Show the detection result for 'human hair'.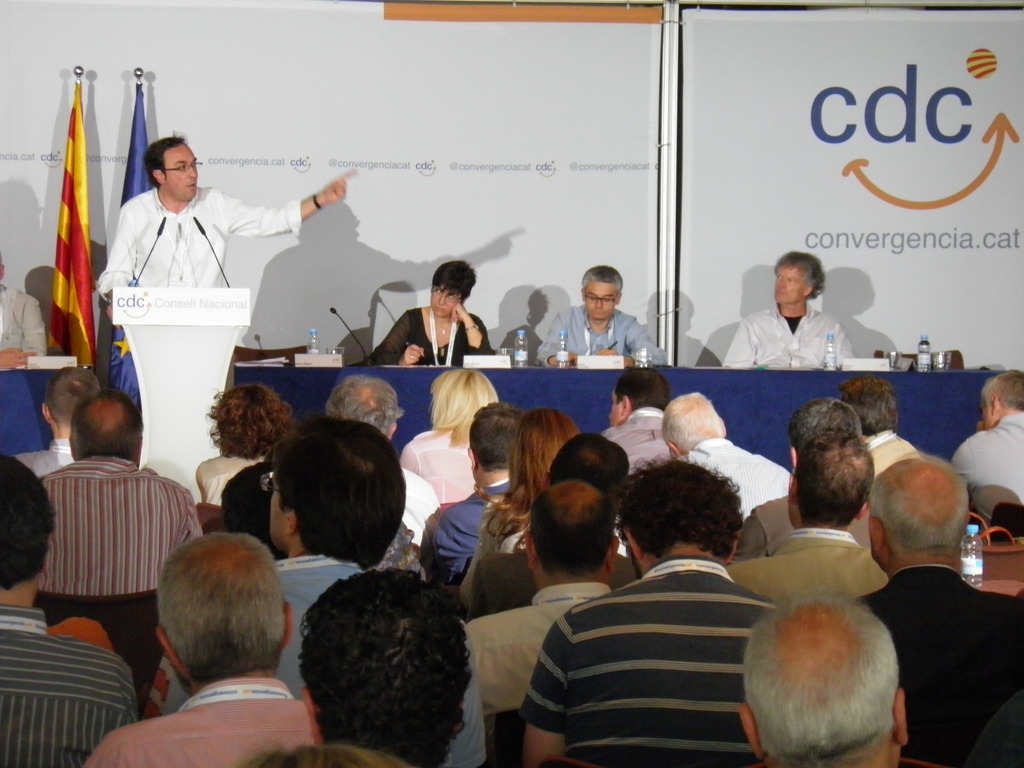
(left=476, top=410, right=583, bottom=554).
